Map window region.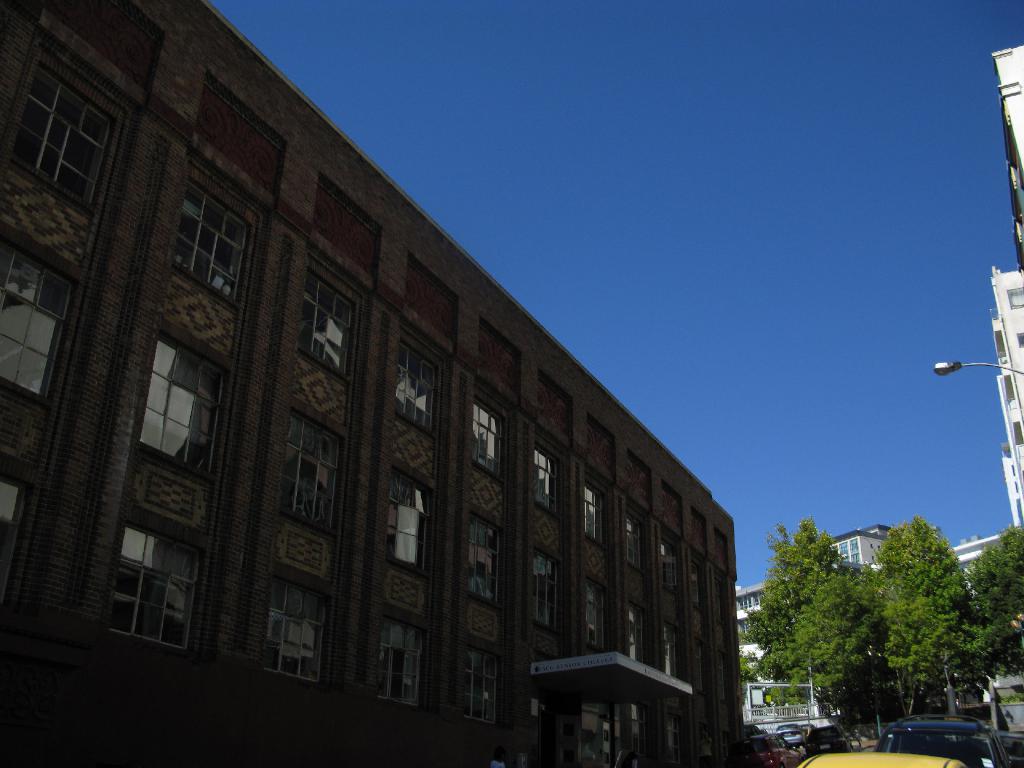
Mapped to rect(849, 550, 860, 564).
